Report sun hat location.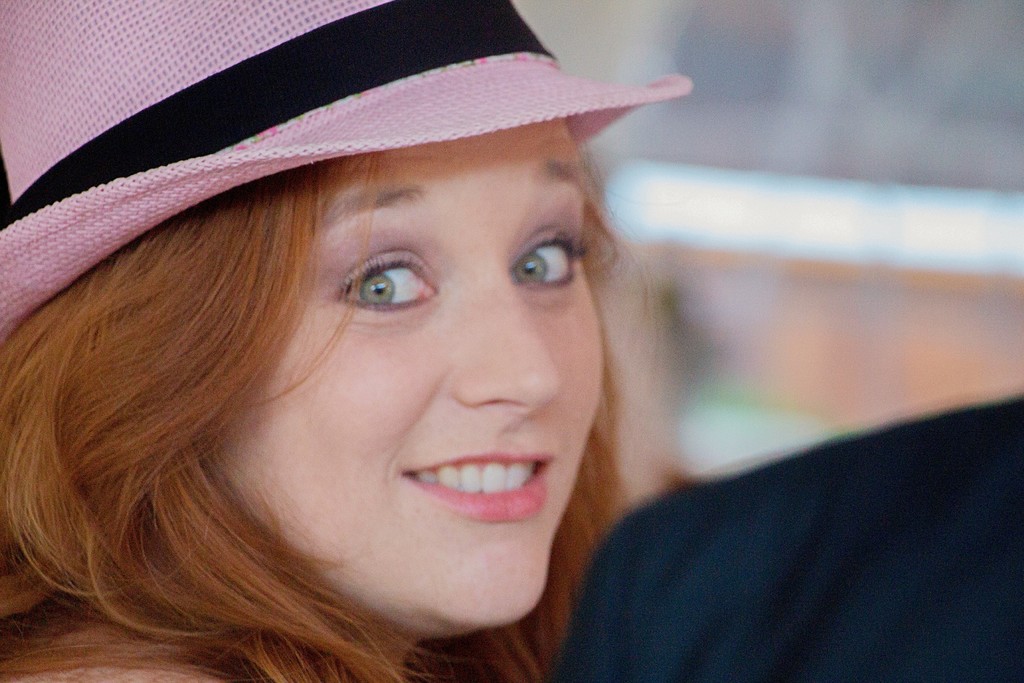
Report: 0/0/694/333.
